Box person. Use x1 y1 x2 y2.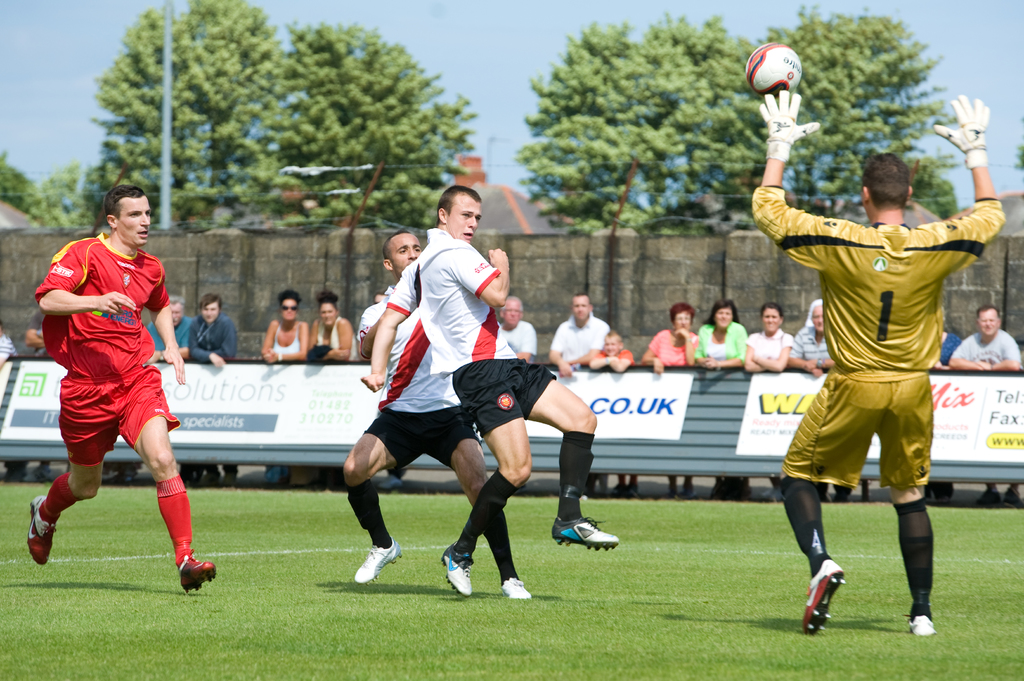
696 301 745 358.
